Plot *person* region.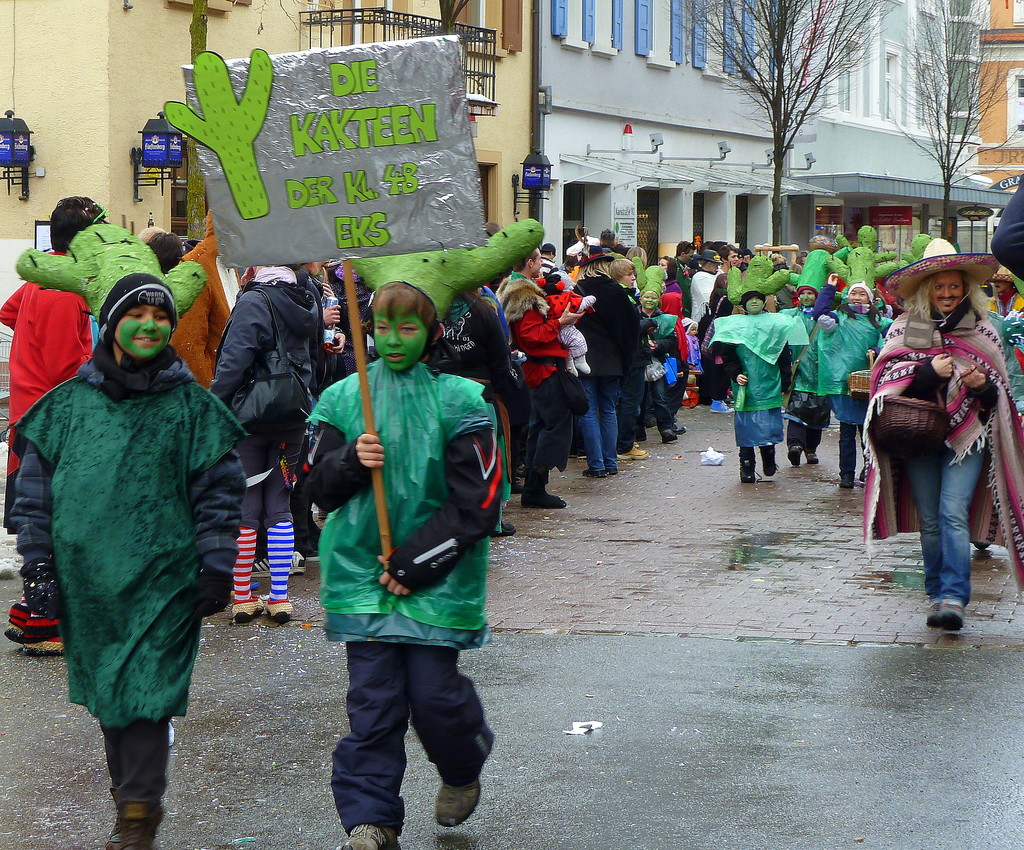
Plotted at [285,279,501,848].
